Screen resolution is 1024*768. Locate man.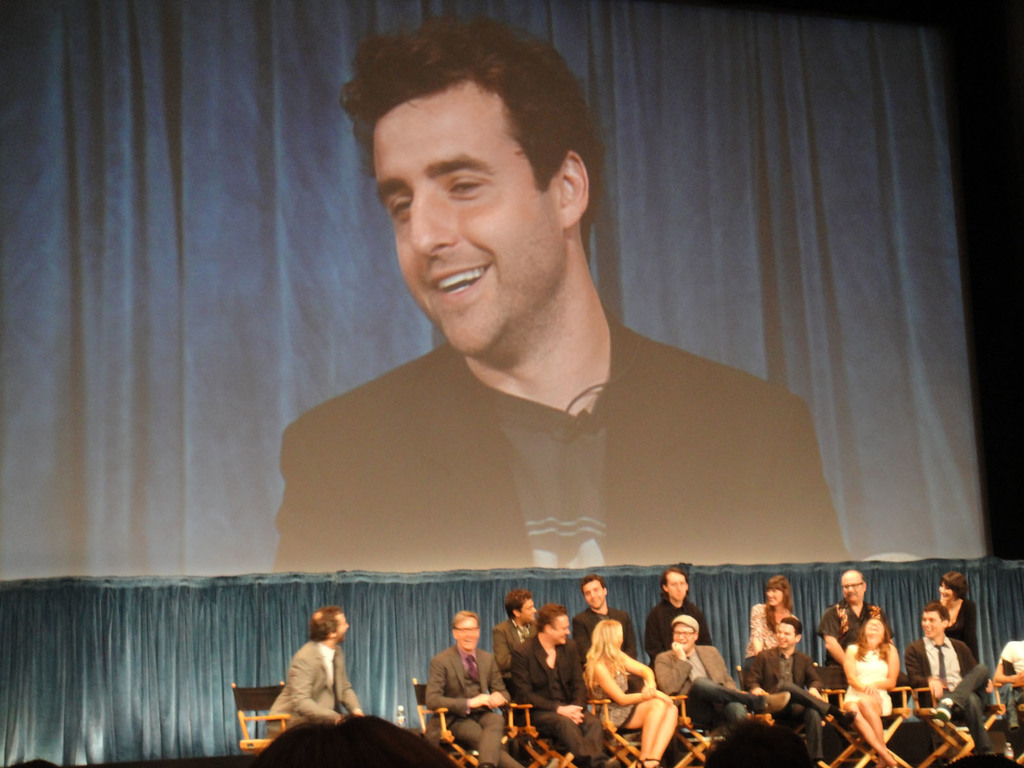
509 602 621 767.
